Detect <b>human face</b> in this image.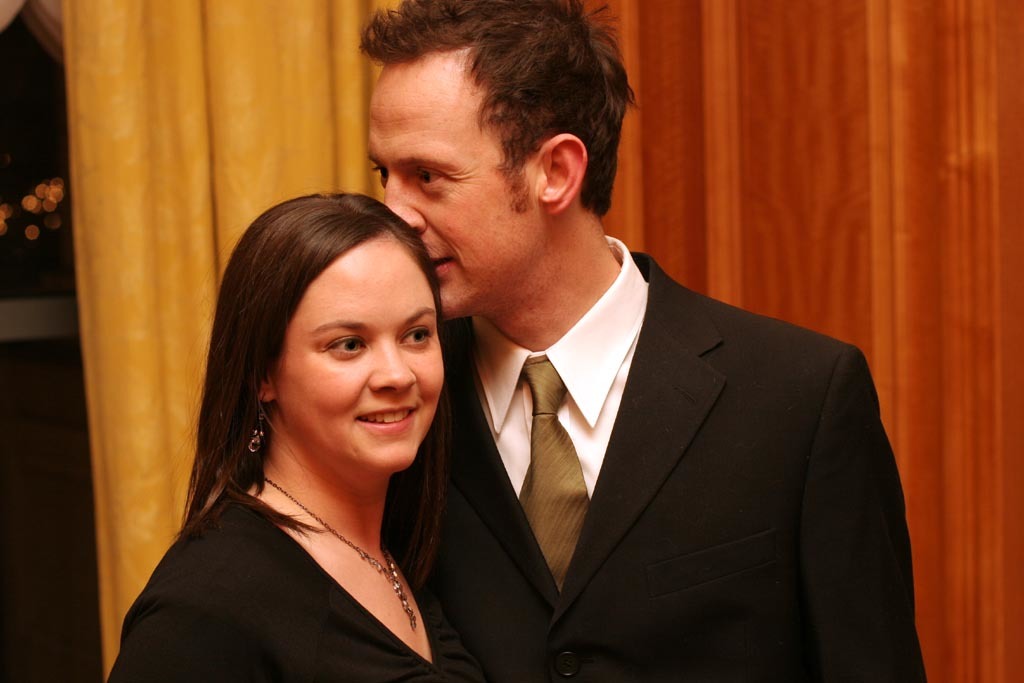
Detection: 277,237,453,462.
